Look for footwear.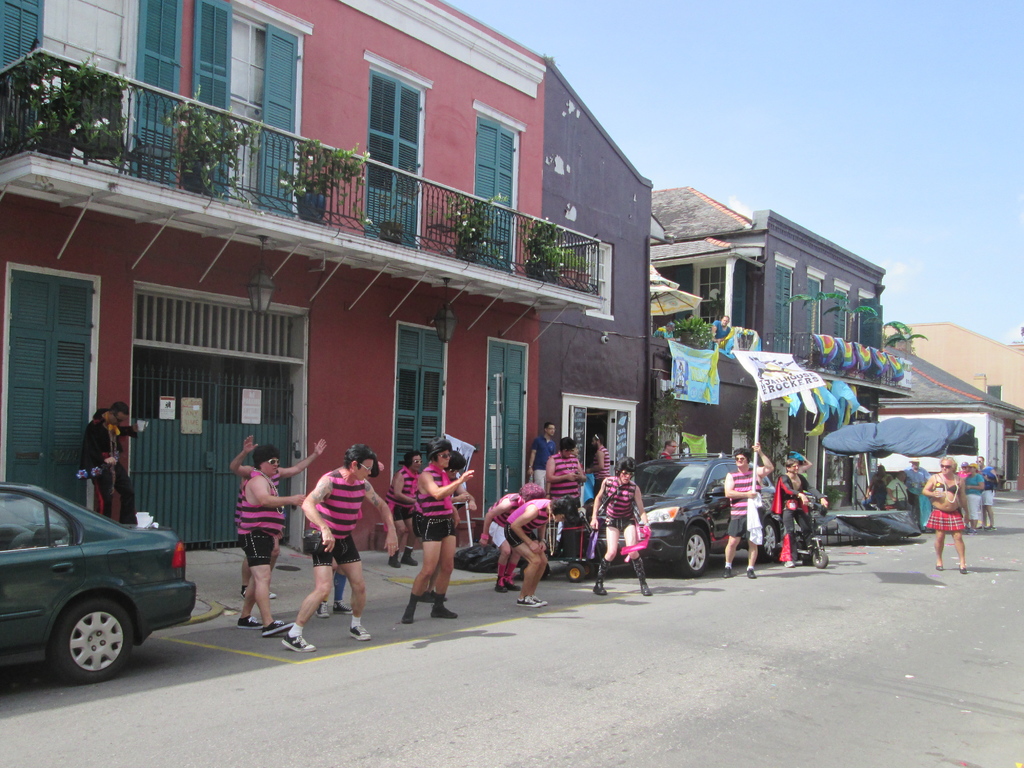
Found: x1=258, y1=619, x2=295, y2=635.
